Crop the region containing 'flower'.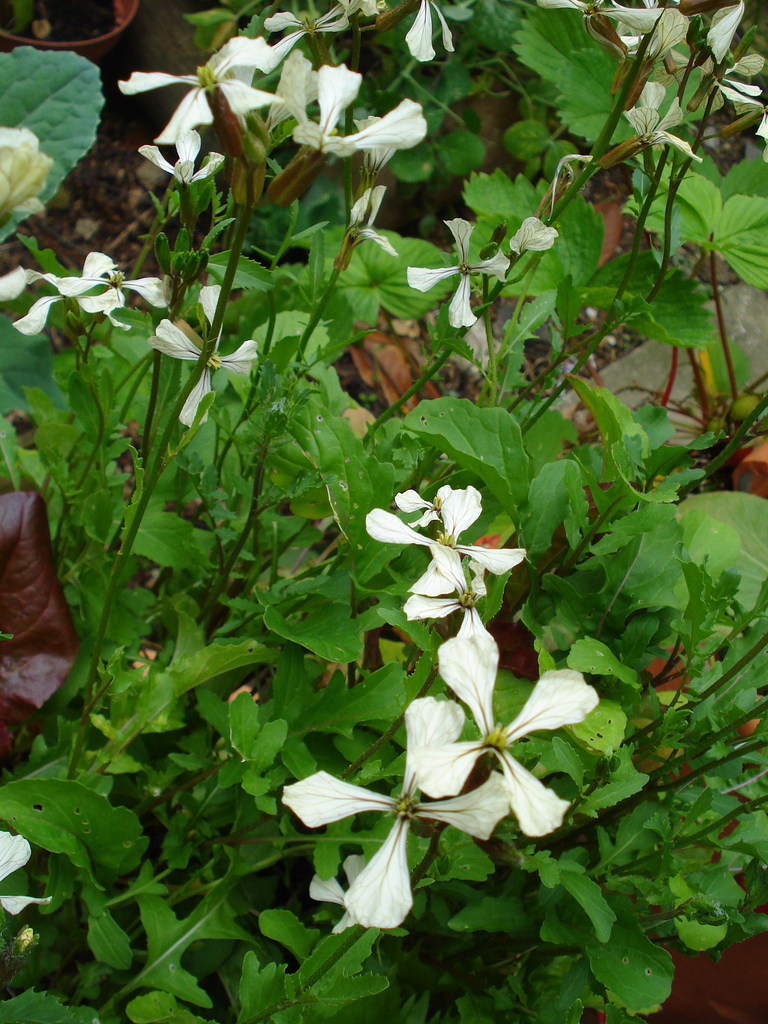
Crop region: region(404, 219, 511, 328).
